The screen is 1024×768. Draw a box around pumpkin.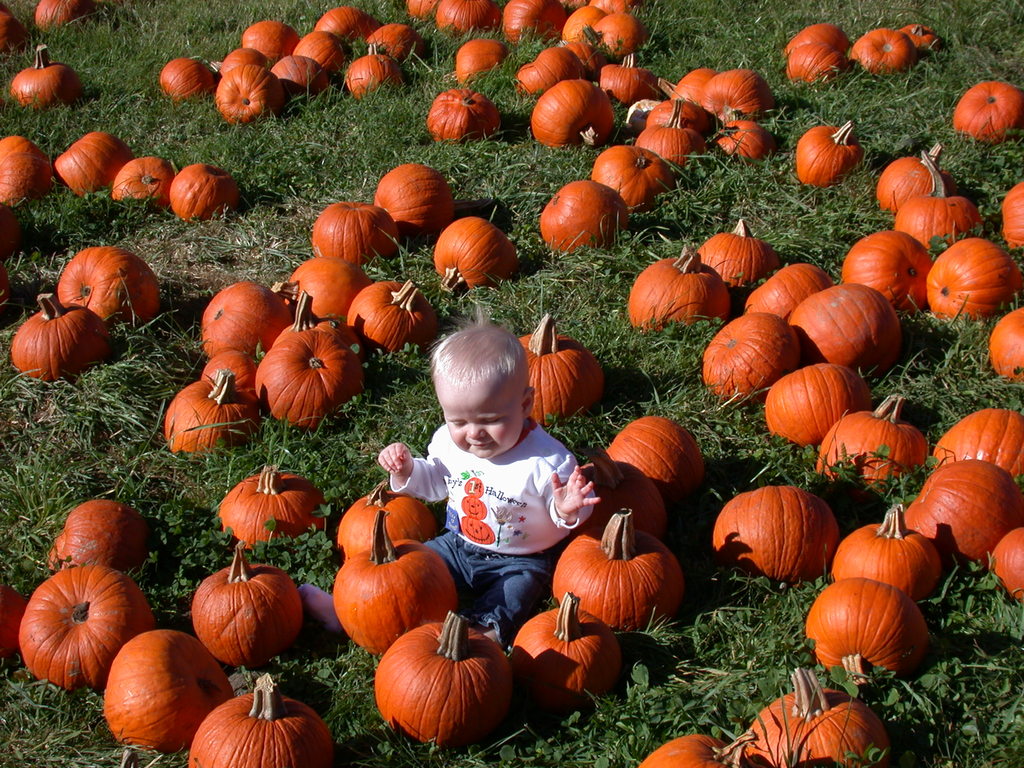
0, 1, 20, 51.
